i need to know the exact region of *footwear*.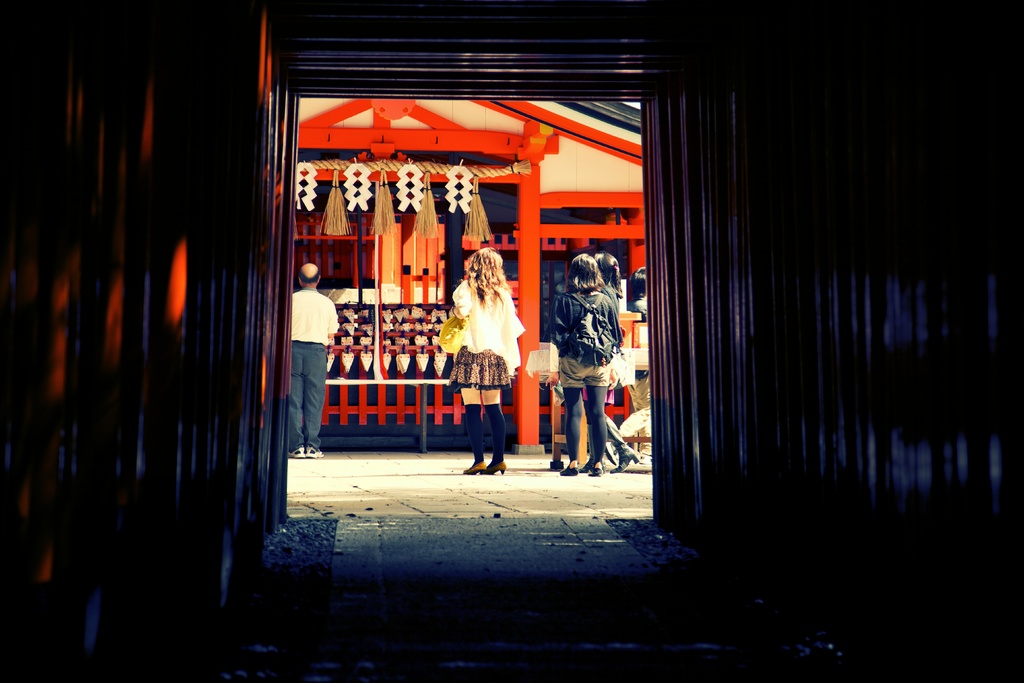
Region: 582, 458, 598, 473.
